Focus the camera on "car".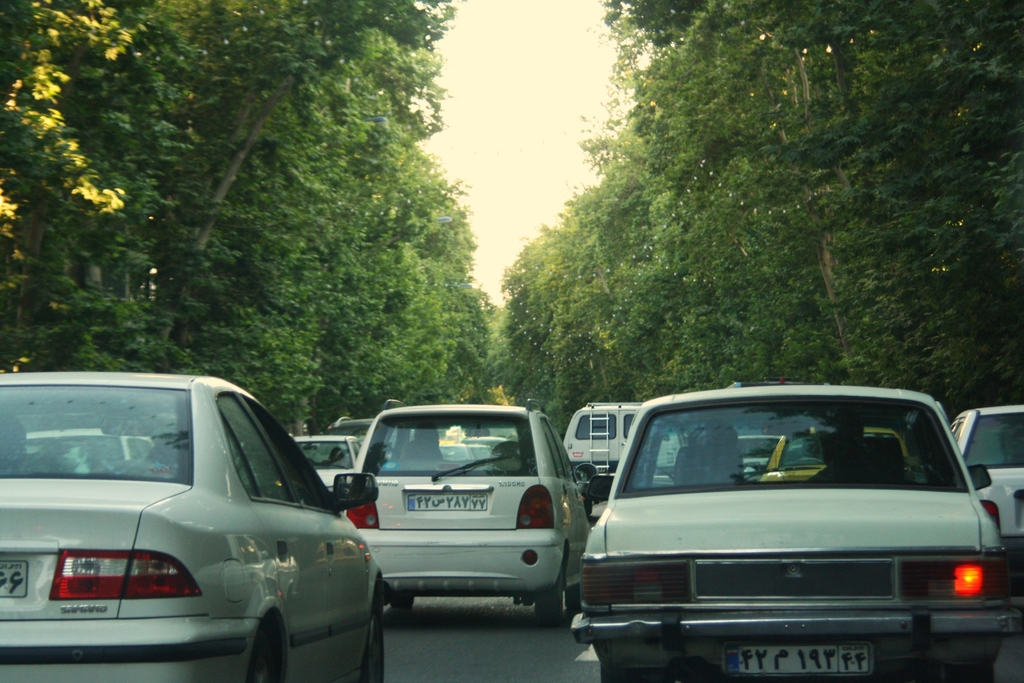
Focus region: l=333, t=401, r=594, b=627.
